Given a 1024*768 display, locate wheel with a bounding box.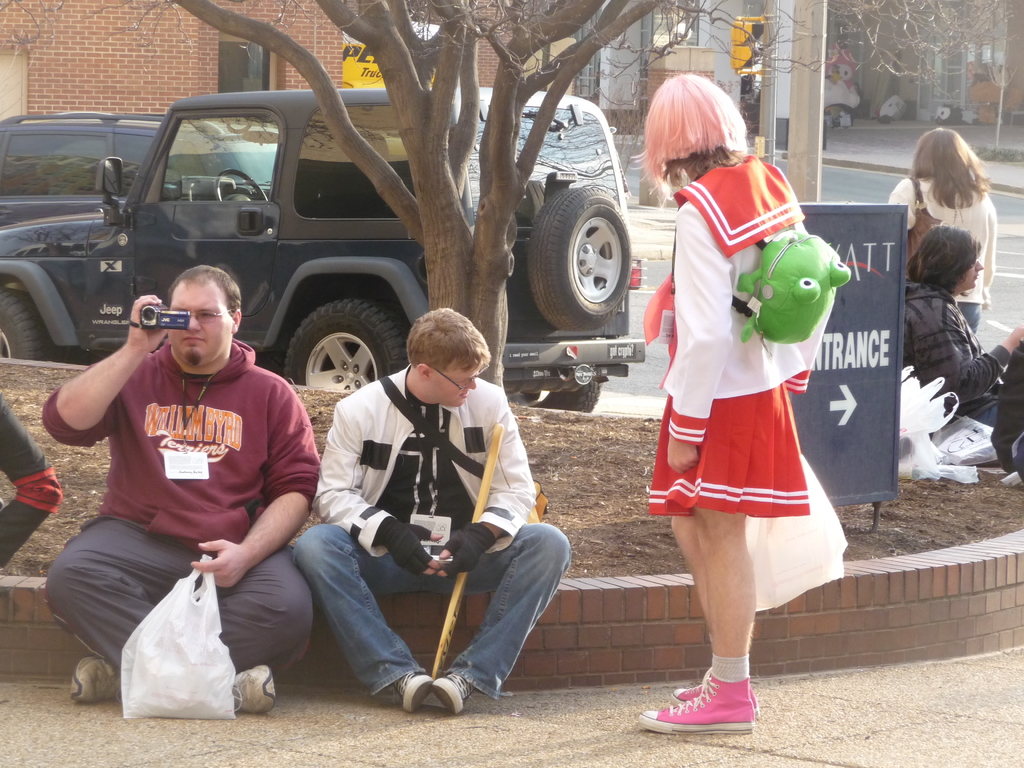
Located: [left=0, top=284, right=81, bottom=368].
